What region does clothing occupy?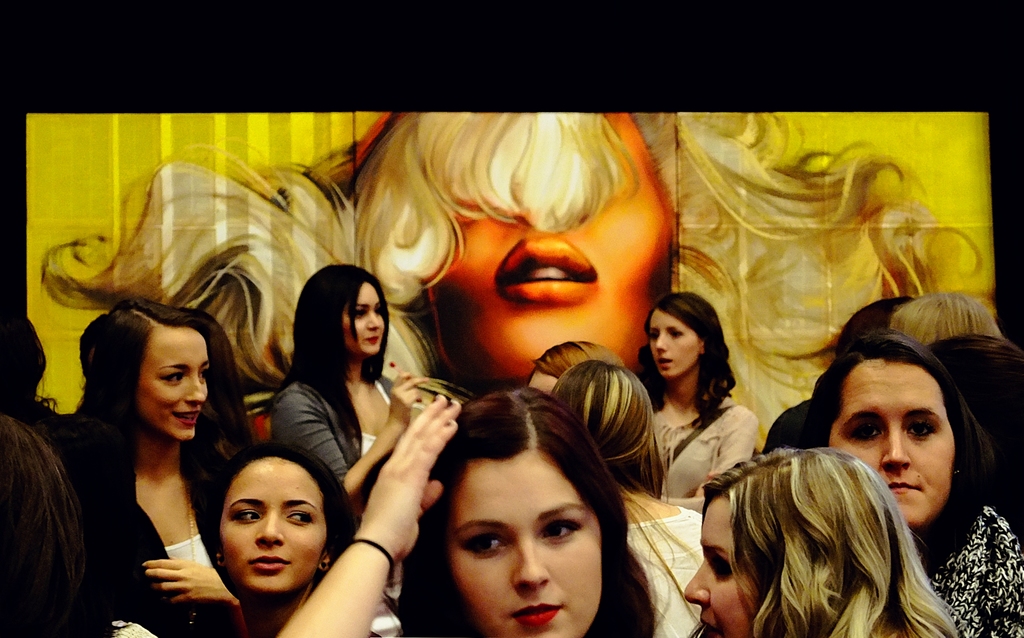
bbox(623, 502, 712, 637).
